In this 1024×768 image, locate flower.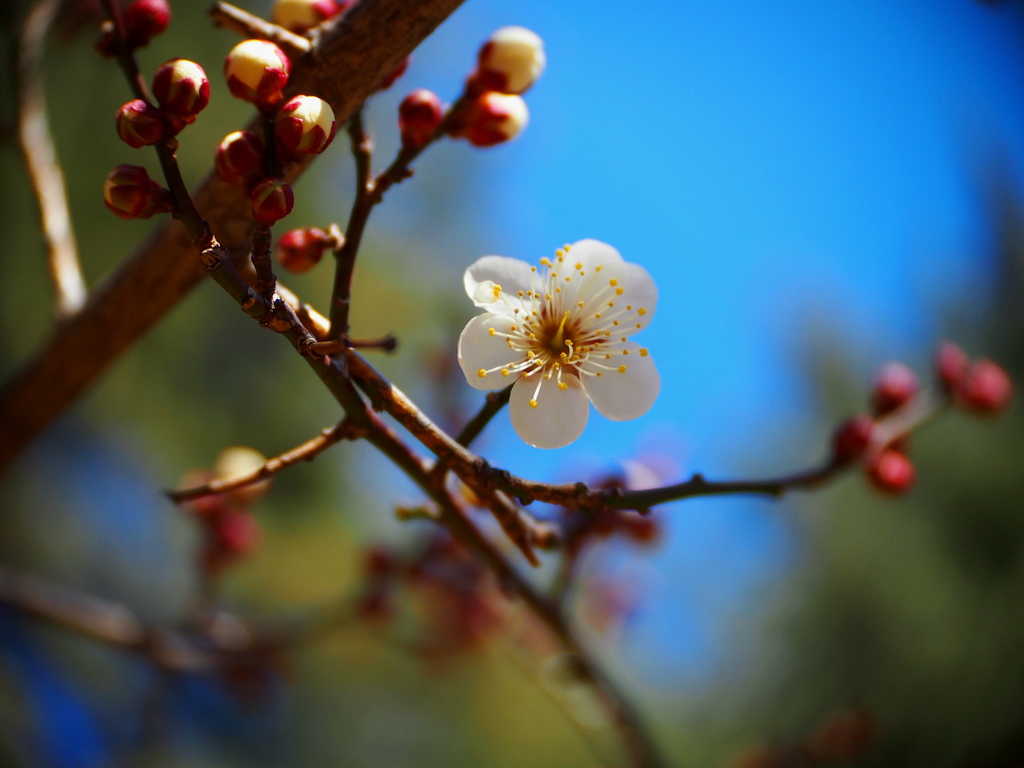
Bounding box: box=[941, 343, 1014, 417].
